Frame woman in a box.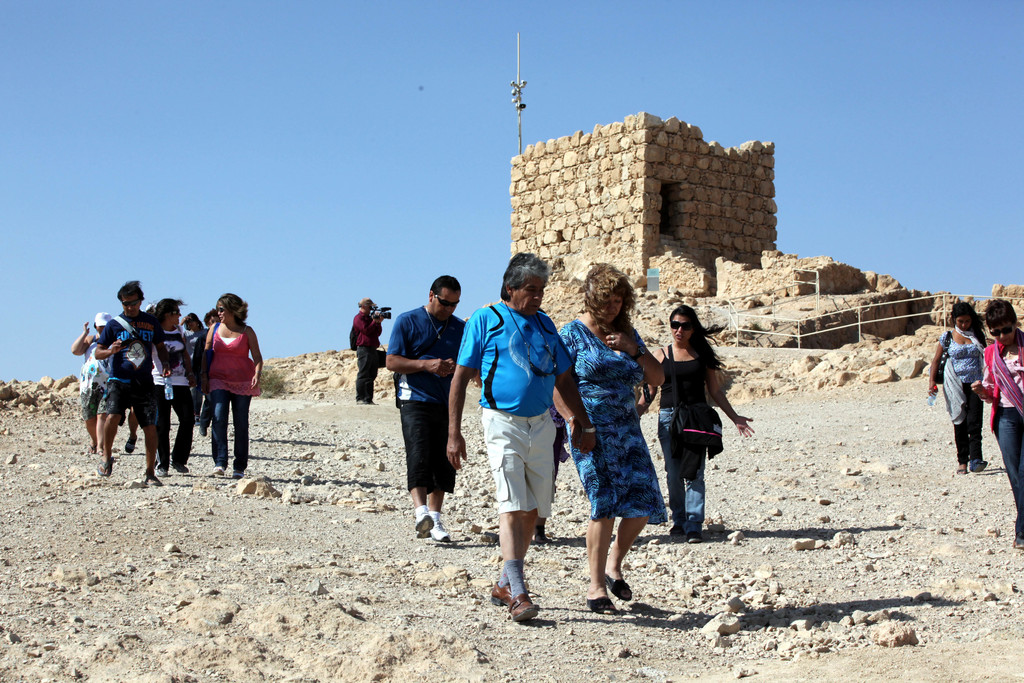
[x1=571, y1=276, x2=669, y2=597].
